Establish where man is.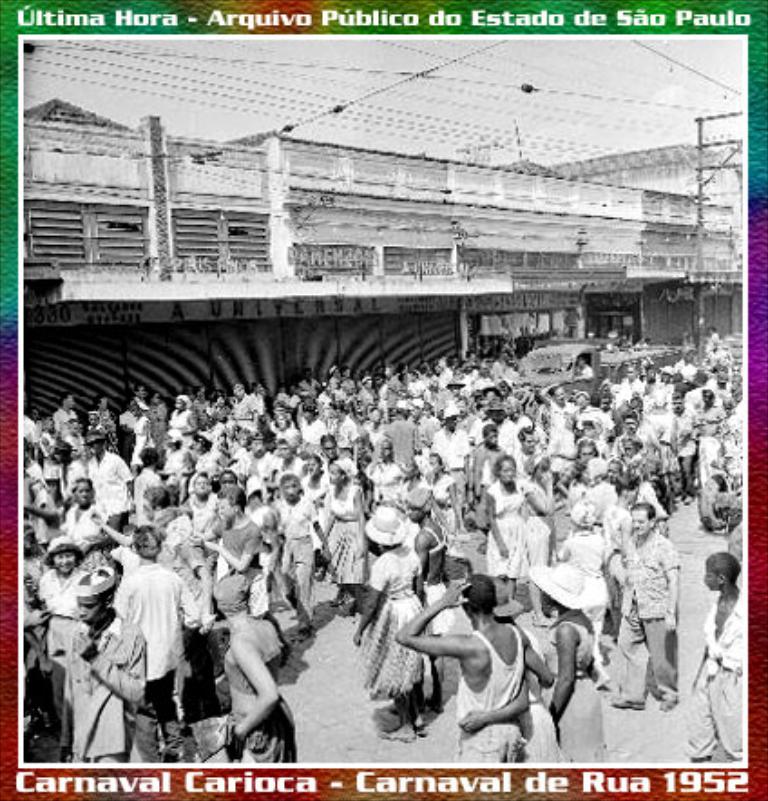
Established at box=[404, 486, 451, 710].
